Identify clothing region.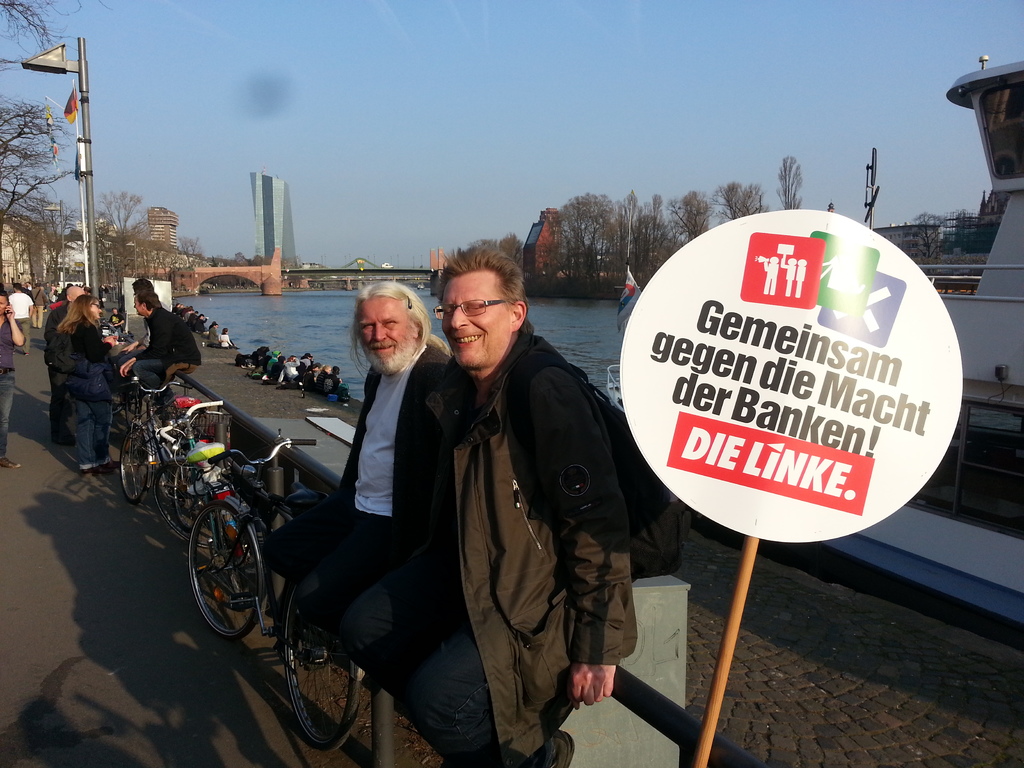
Region: [294, 346, 464, 688].
